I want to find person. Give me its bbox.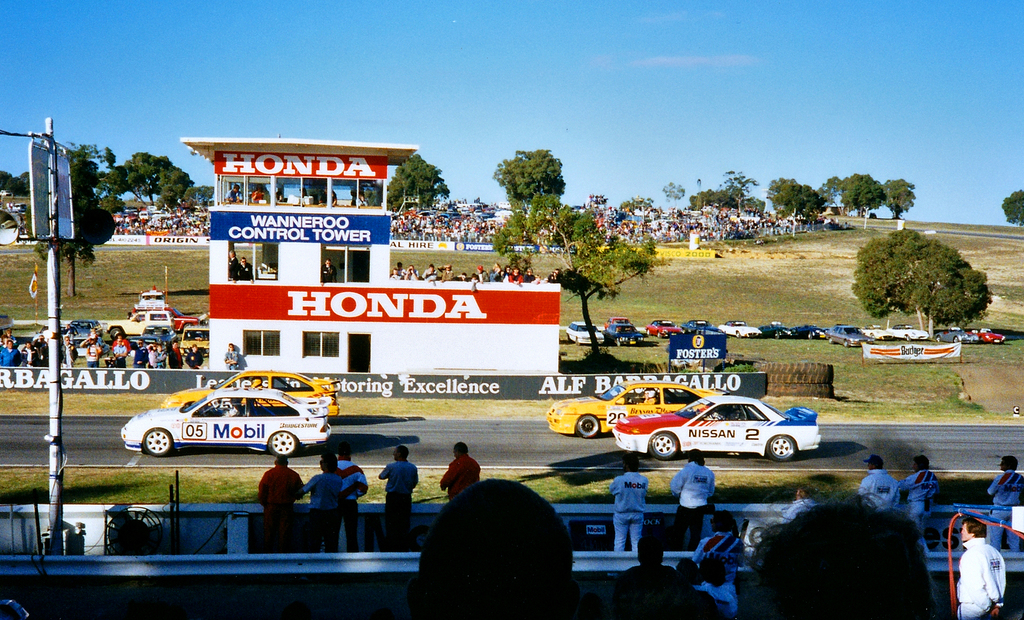
bbox(507, 268, 524, 286).
